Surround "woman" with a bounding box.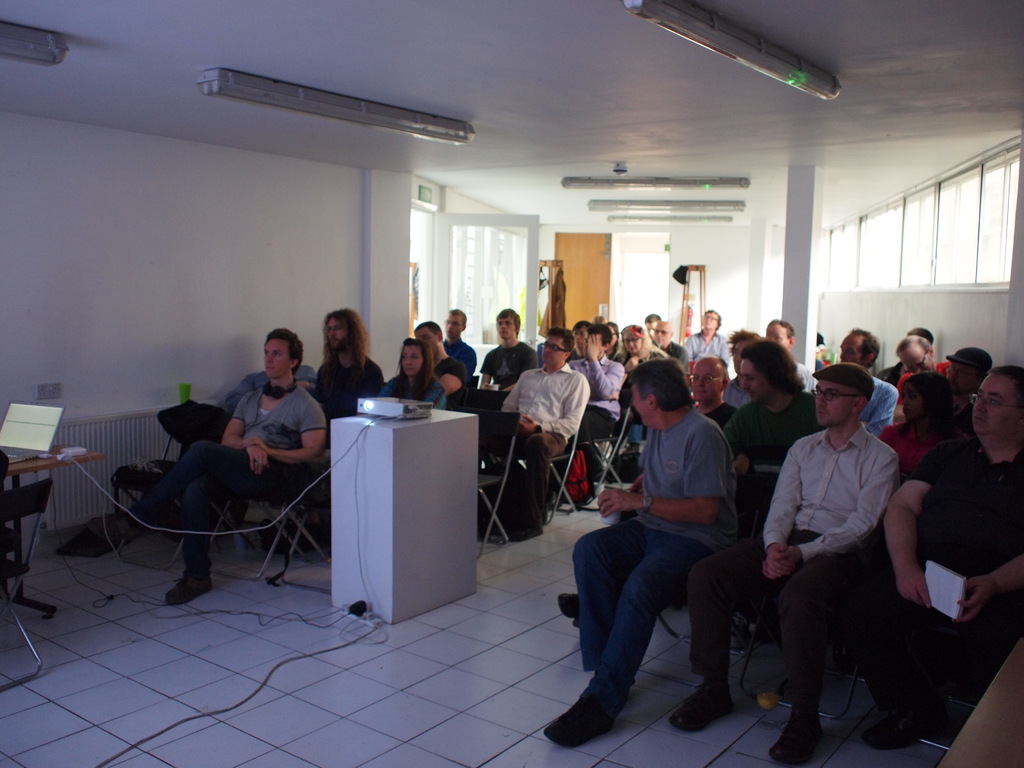
detection(380, 335, 445, 412).
